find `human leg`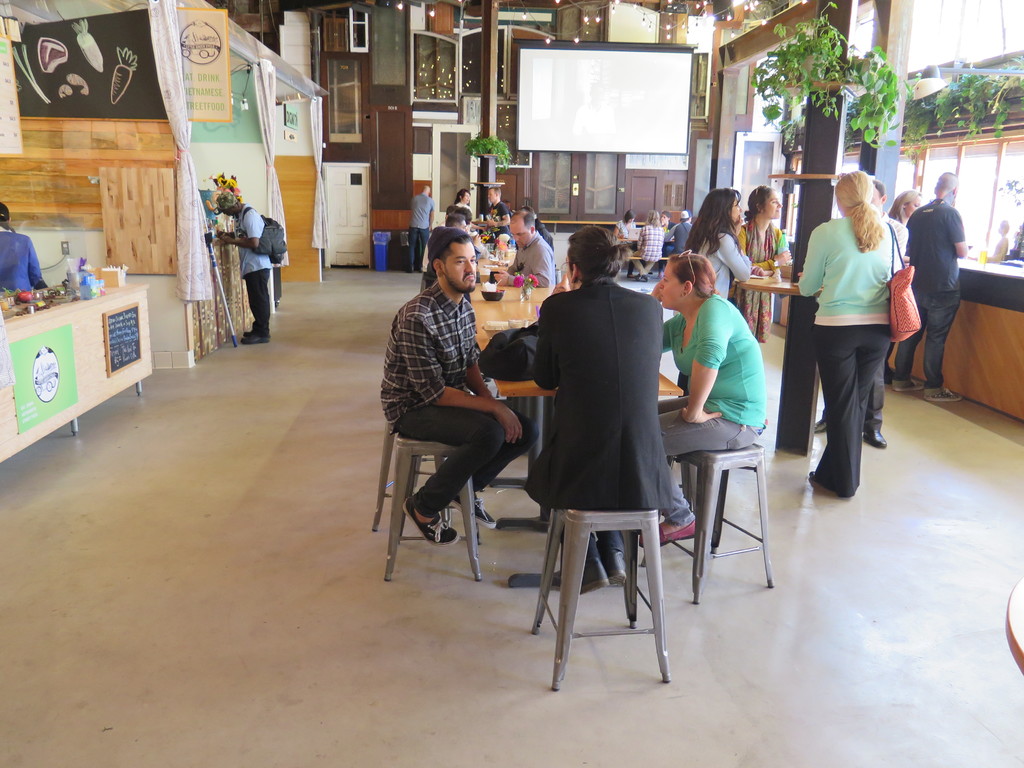
bbox(243, 273, 272, 341)
